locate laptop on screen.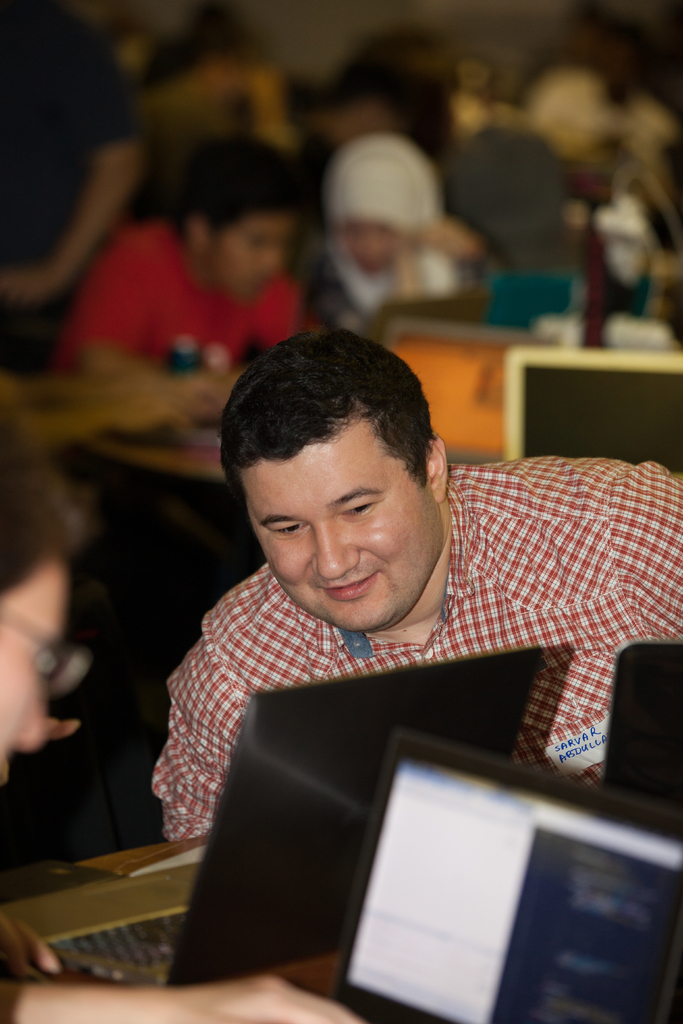
On screen at detection(502, 345, 682, 471).
